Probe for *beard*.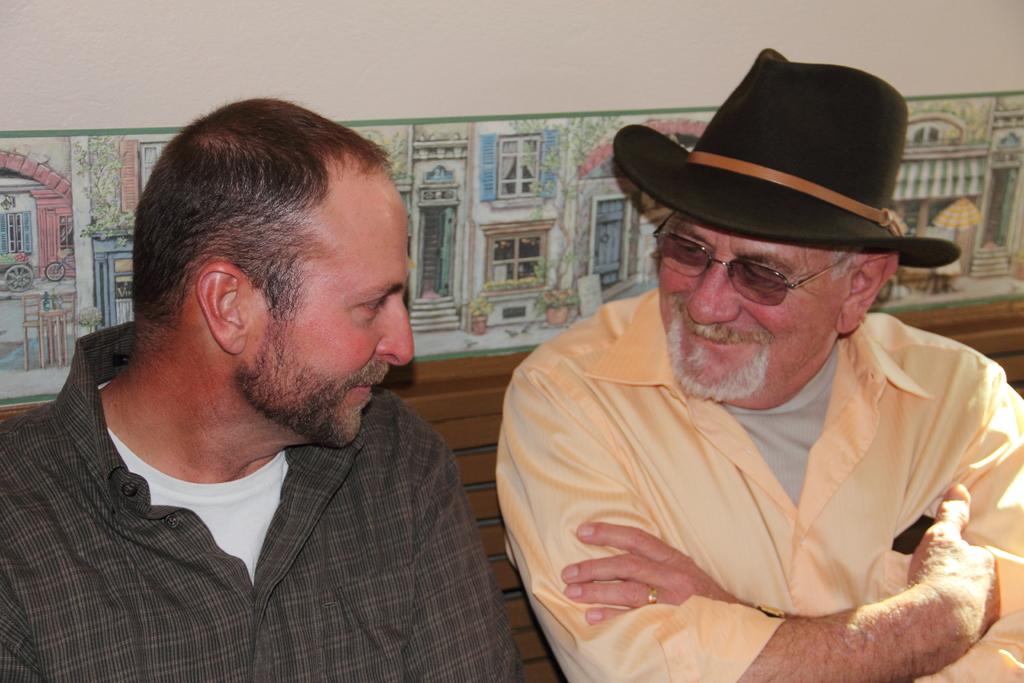
Probe result: (236,313,385,453).
